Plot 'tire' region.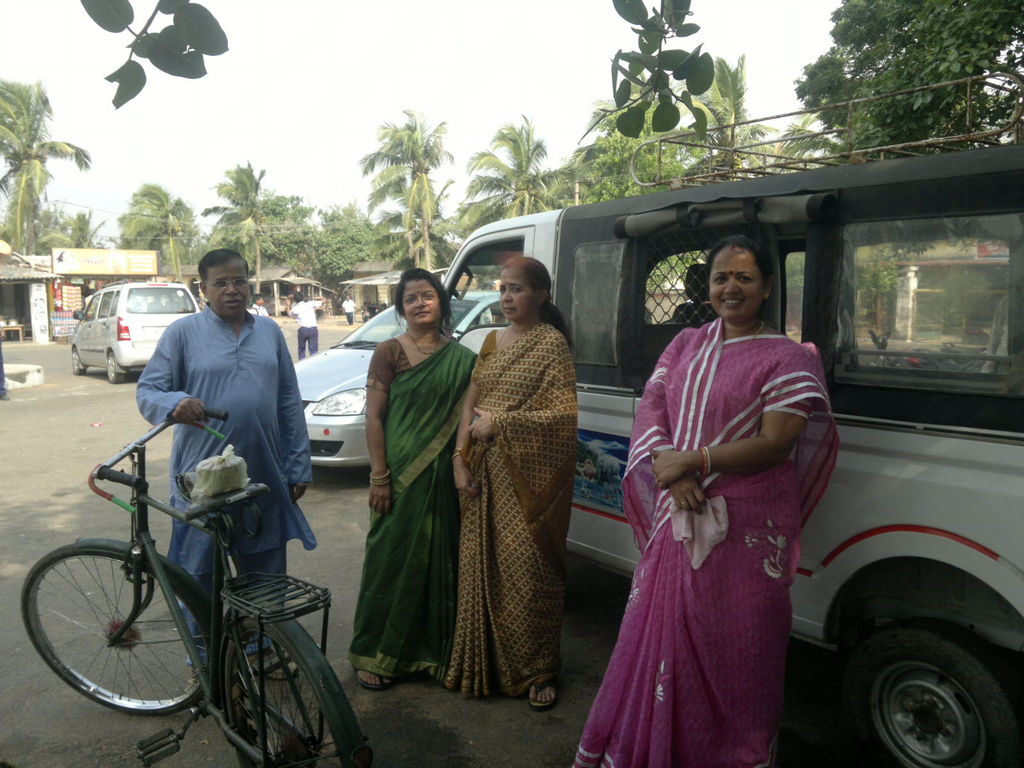
Plotted at x1=19 y1=541 x2=223 y2=713.
